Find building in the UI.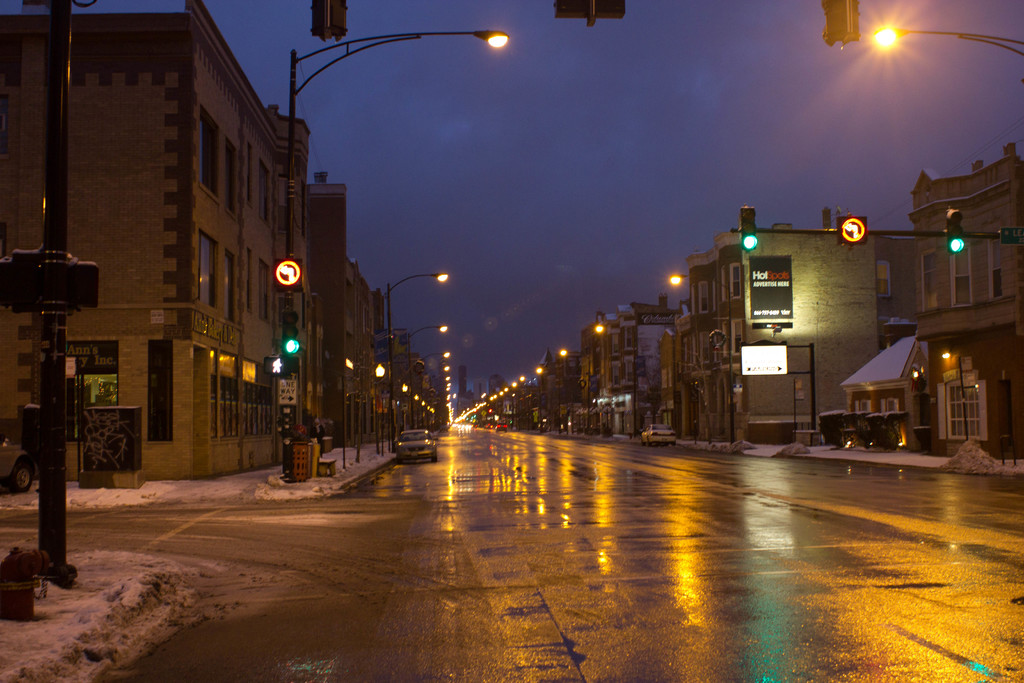
UI element at <bbox>0, 0, 313, 488</bbox>.
